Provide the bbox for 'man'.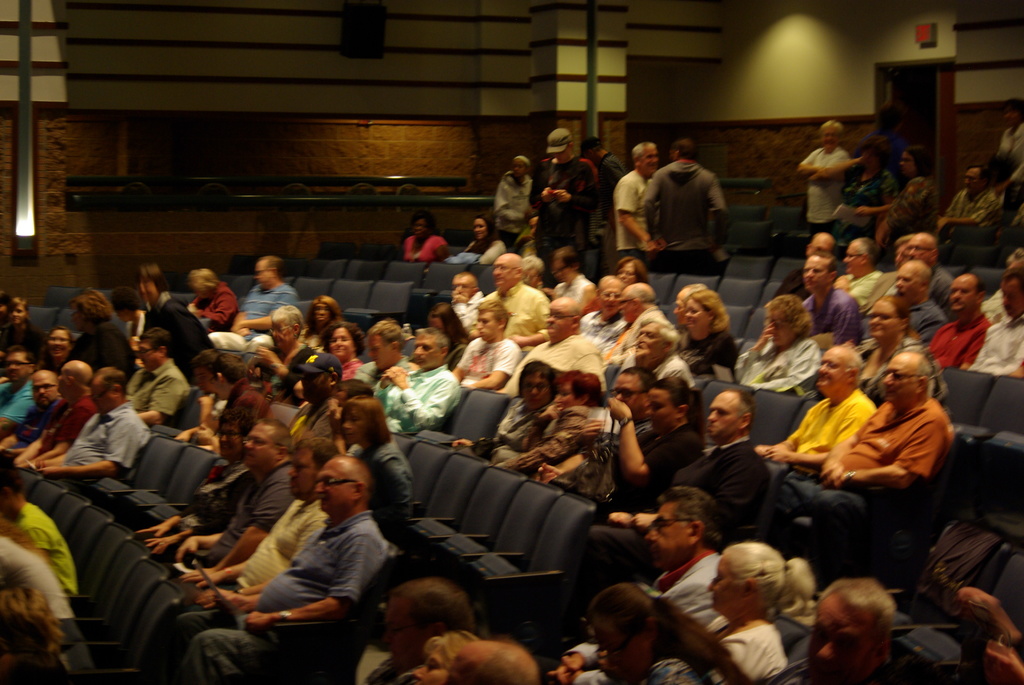
[936,168,1004,248].
